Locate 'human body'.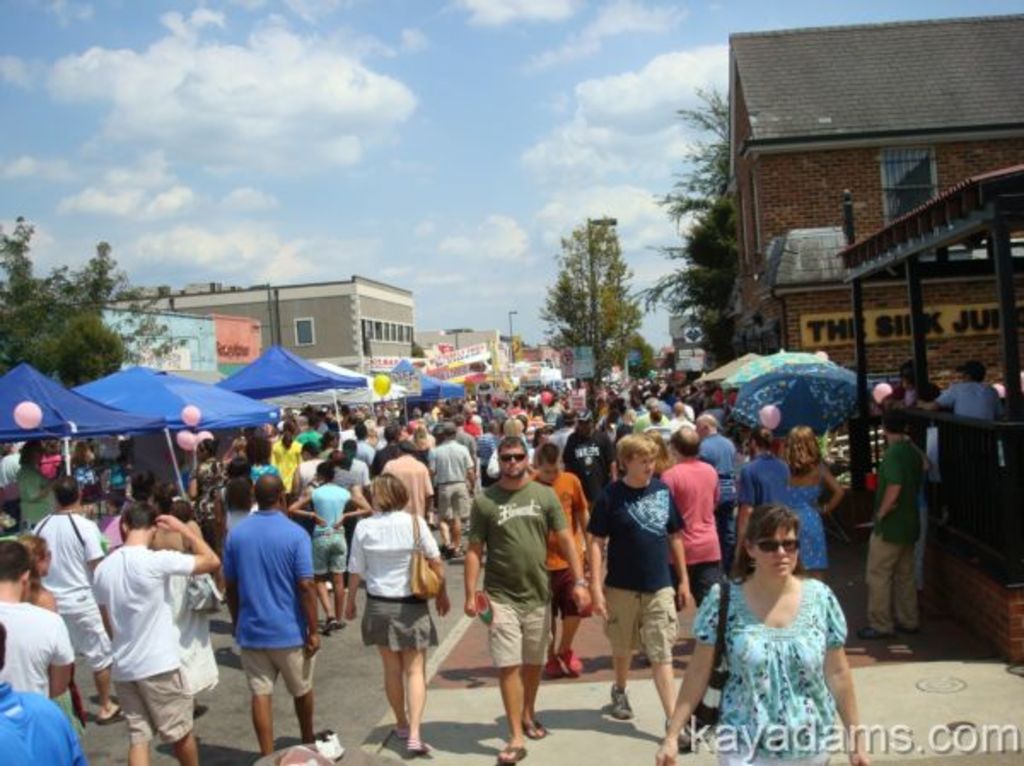
Bounding box: (x1=346, y1=469, x2=452, y2=754).
